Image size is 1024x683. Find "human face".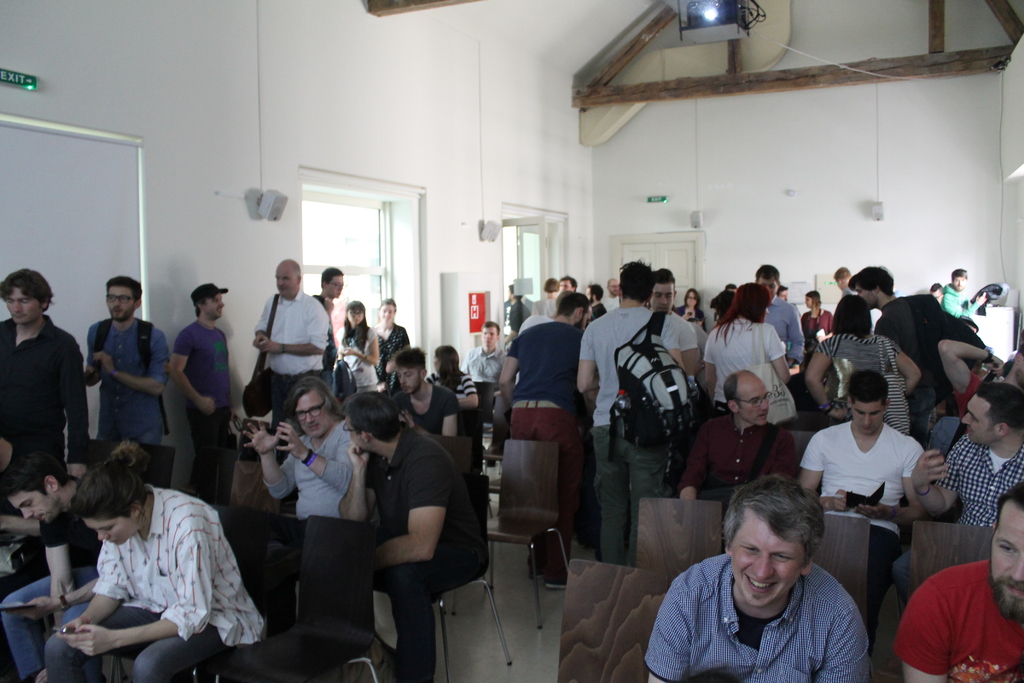
left=757, top=274, right=776, bottom=295.
